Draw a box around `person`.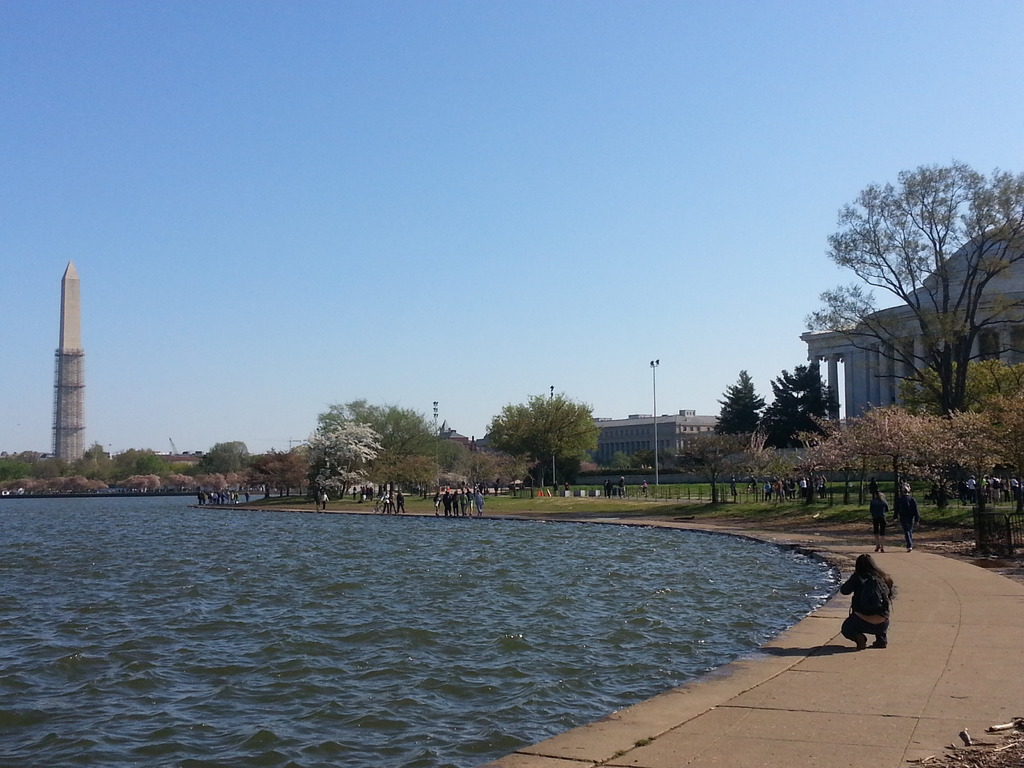
x1=315, y1=492, x2=320, y2=508.
